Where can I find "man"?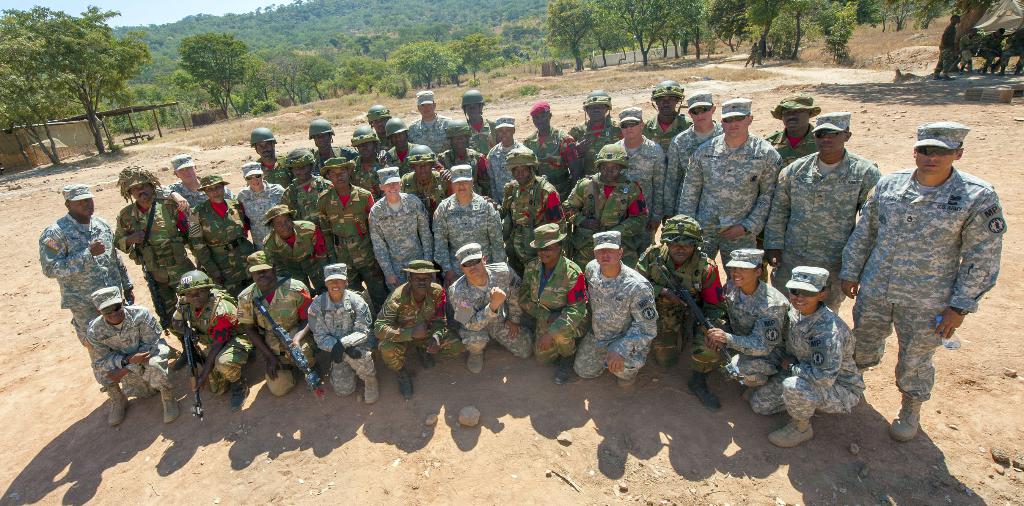
You can find it at {"left": 932, "top": 16, "right": 959, "bottom": 81}.
